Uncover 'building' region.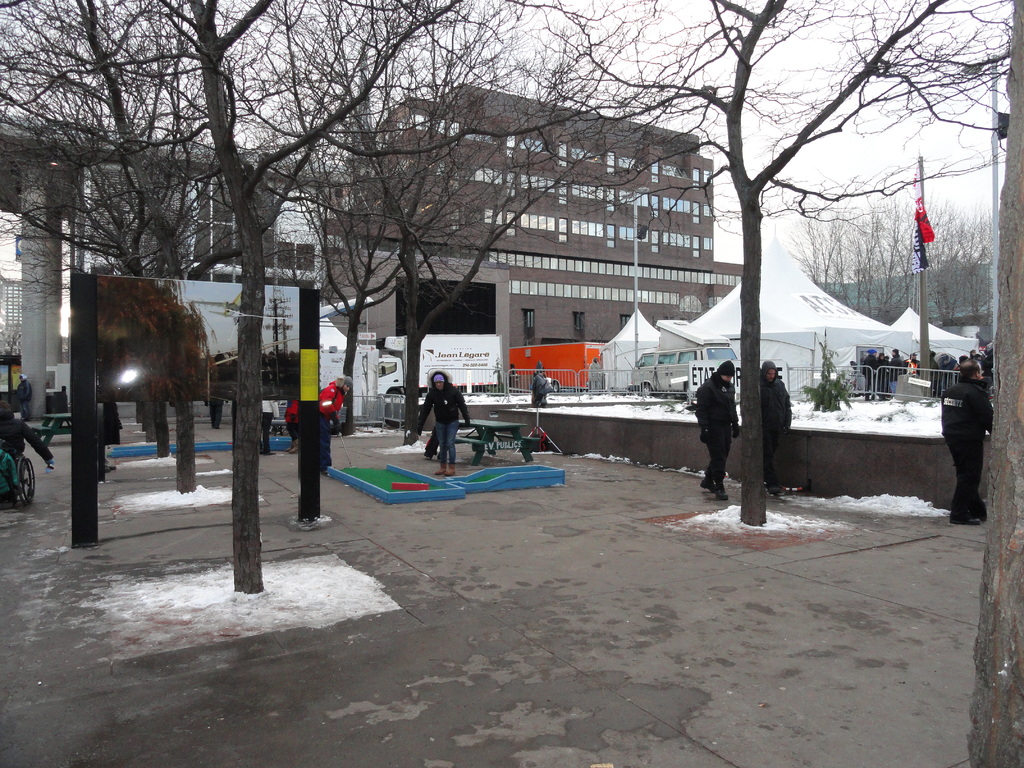
Uncovered: bbox(0, 270, 24, 331).
